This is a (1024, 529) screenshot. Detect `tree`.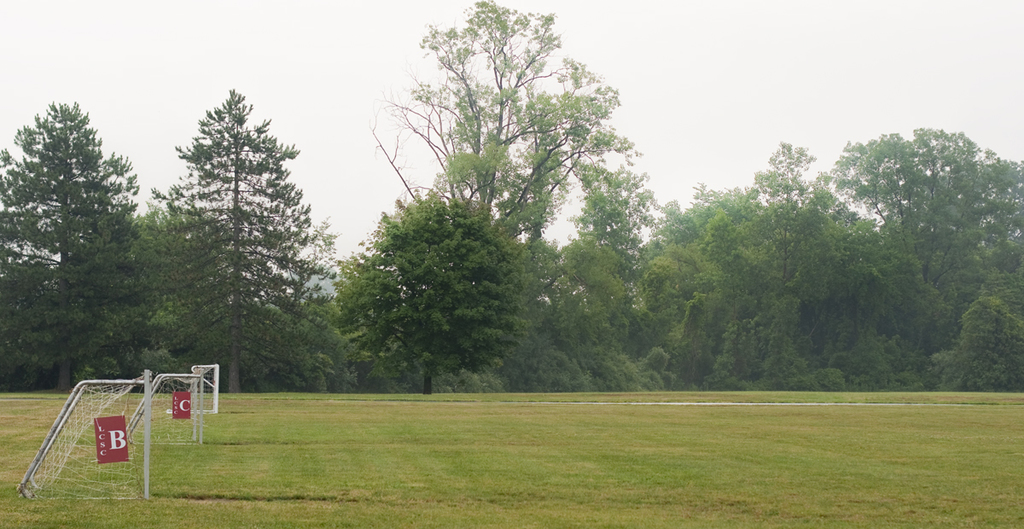
324:198:520:397.
